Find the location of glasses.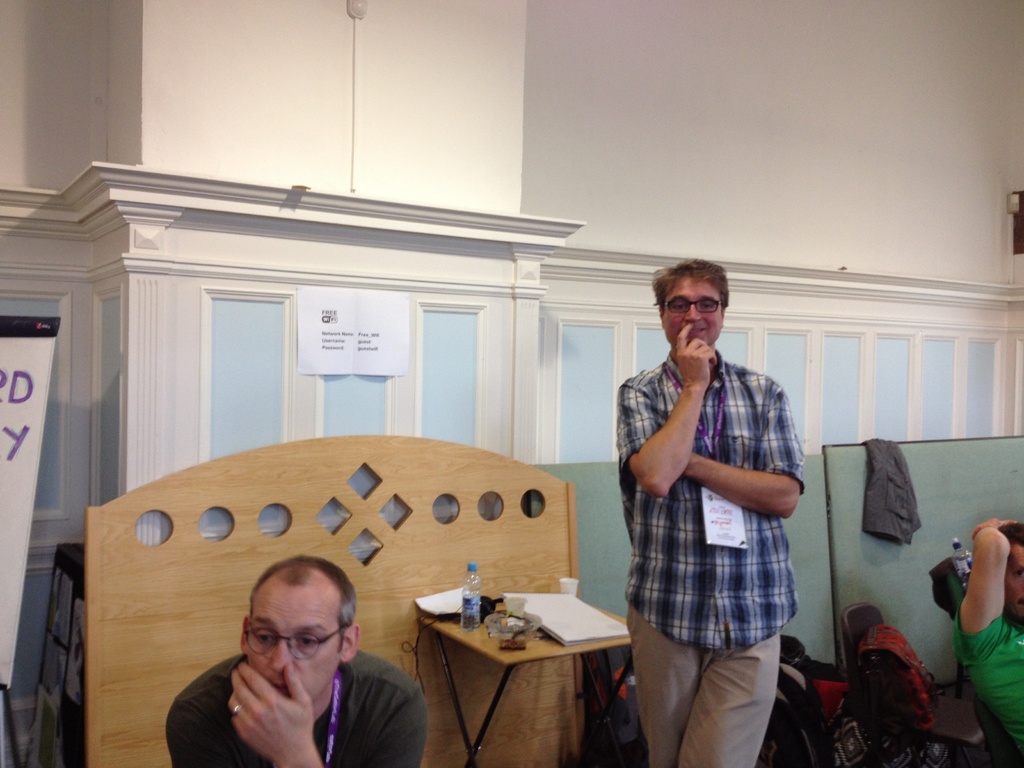
Location: [x1=243, y1=620, x2=353, y2=663].
